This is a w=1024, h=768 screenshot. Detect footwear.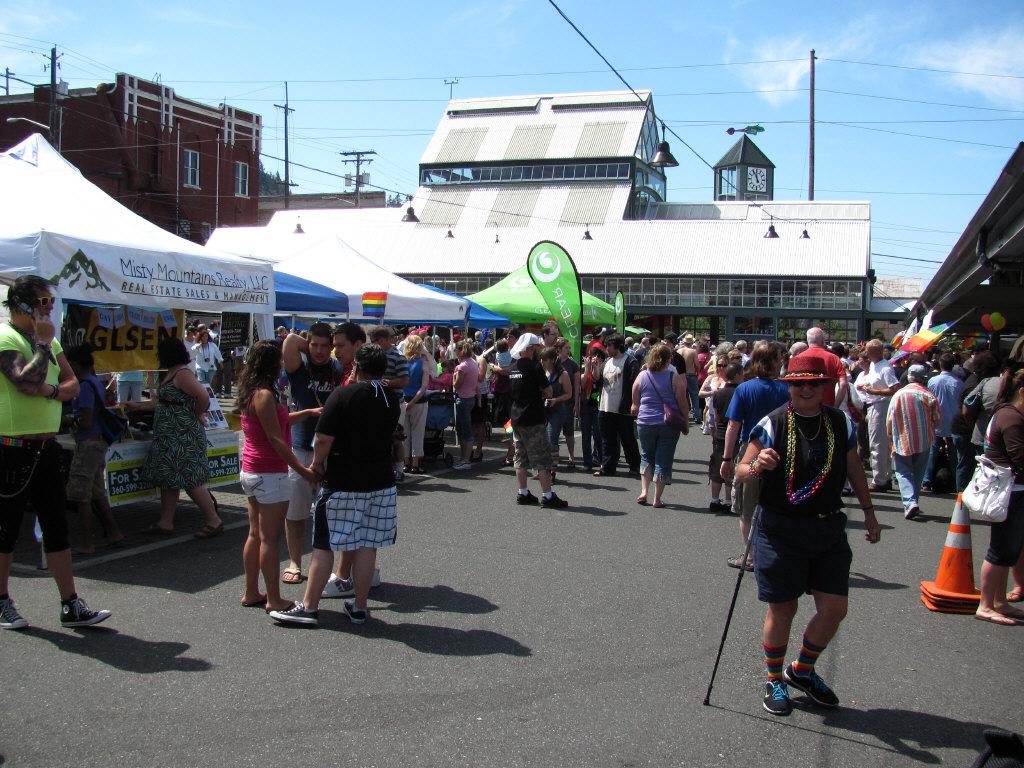
bbox=(635, 492, 650, 508).
